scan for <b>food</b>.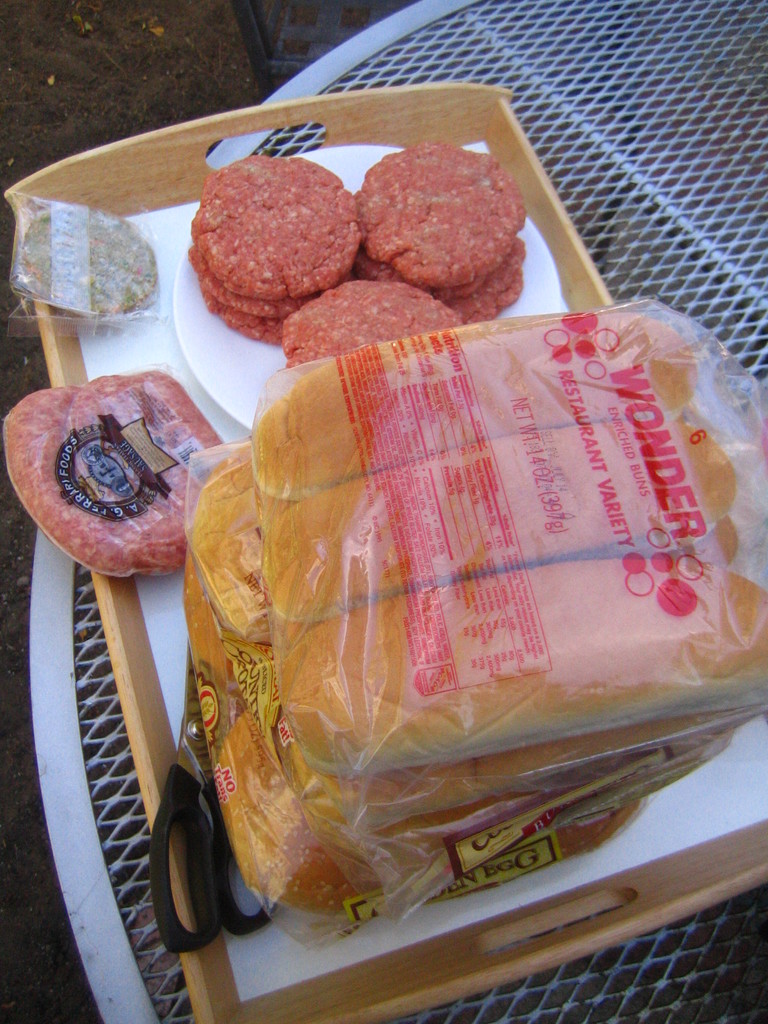
Scan result: {"x1": 0, "y1": 365, "x2": 234, "y2": 584}.
